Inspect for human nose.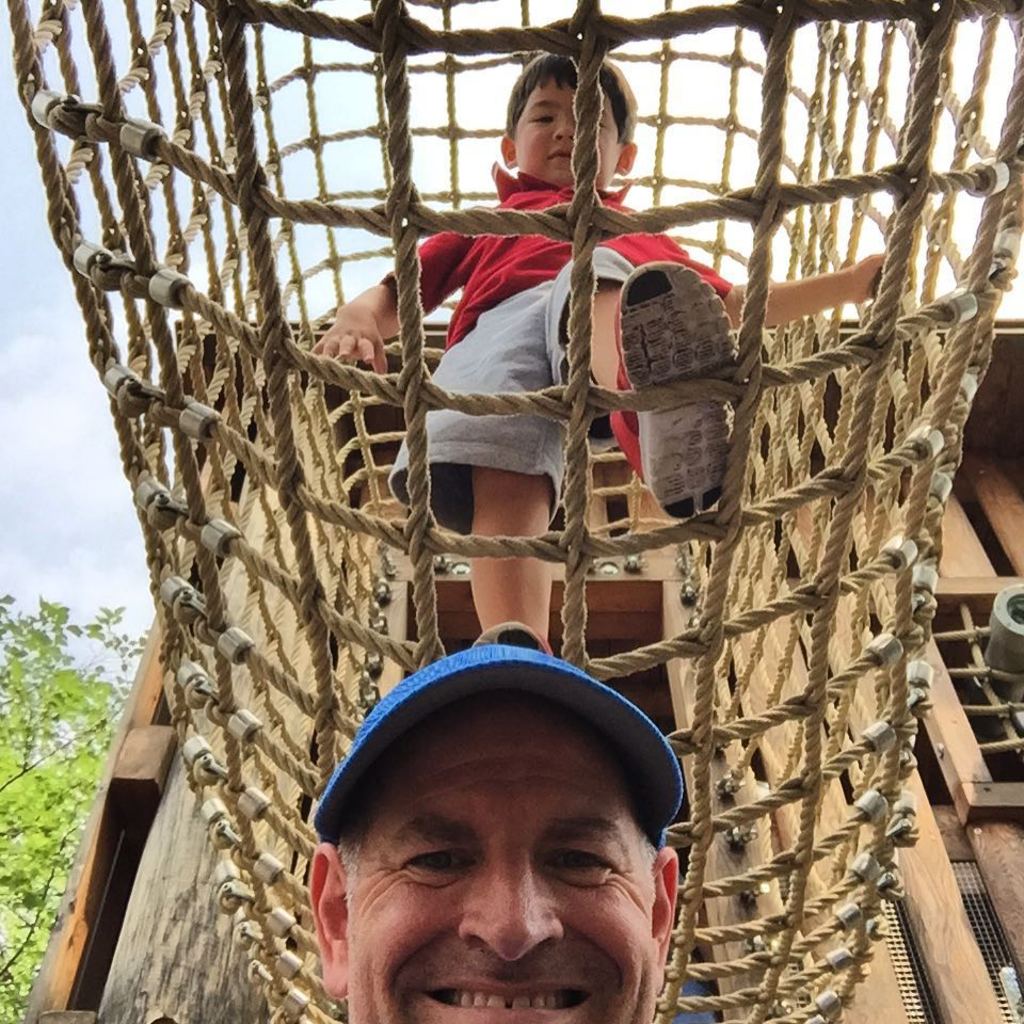
Inspection: (left=454, top=848, right=565, bottom=967).
